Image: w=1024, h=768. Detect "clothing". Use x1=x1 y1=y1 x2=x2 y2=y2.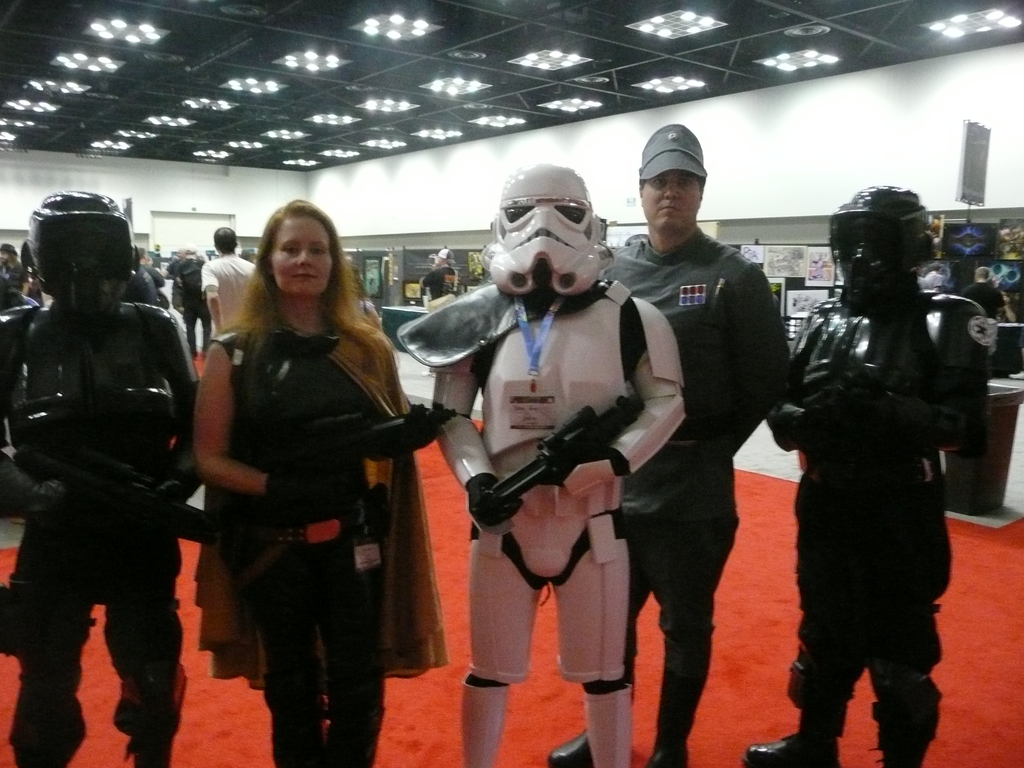
x1=170 y1=262 x2=201 y2=348.
